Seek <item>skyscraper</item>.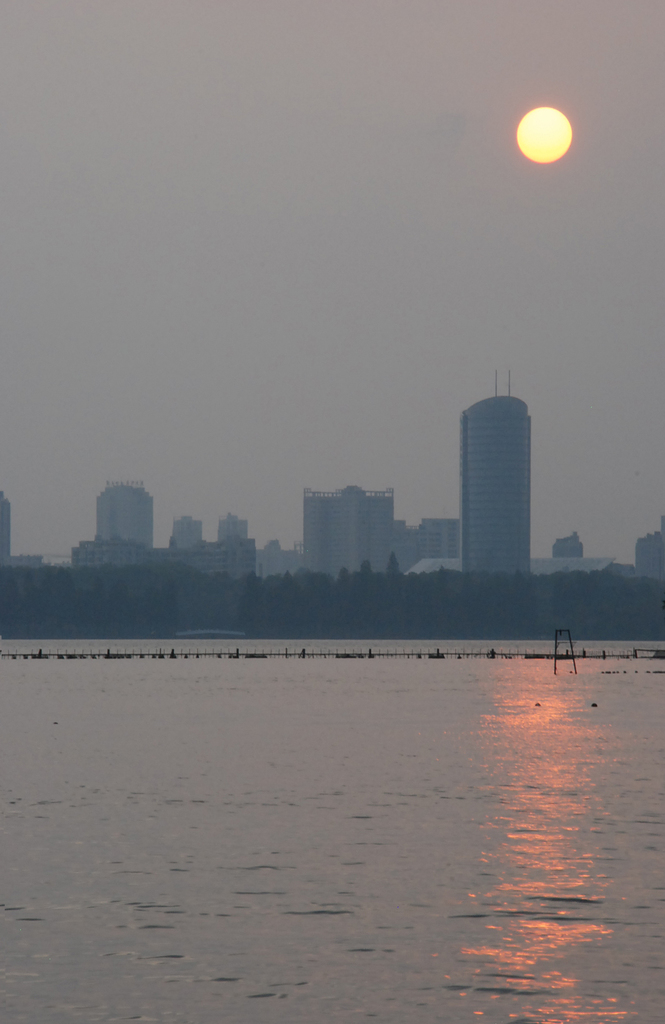
BBox(304, 488, 404, 548).
